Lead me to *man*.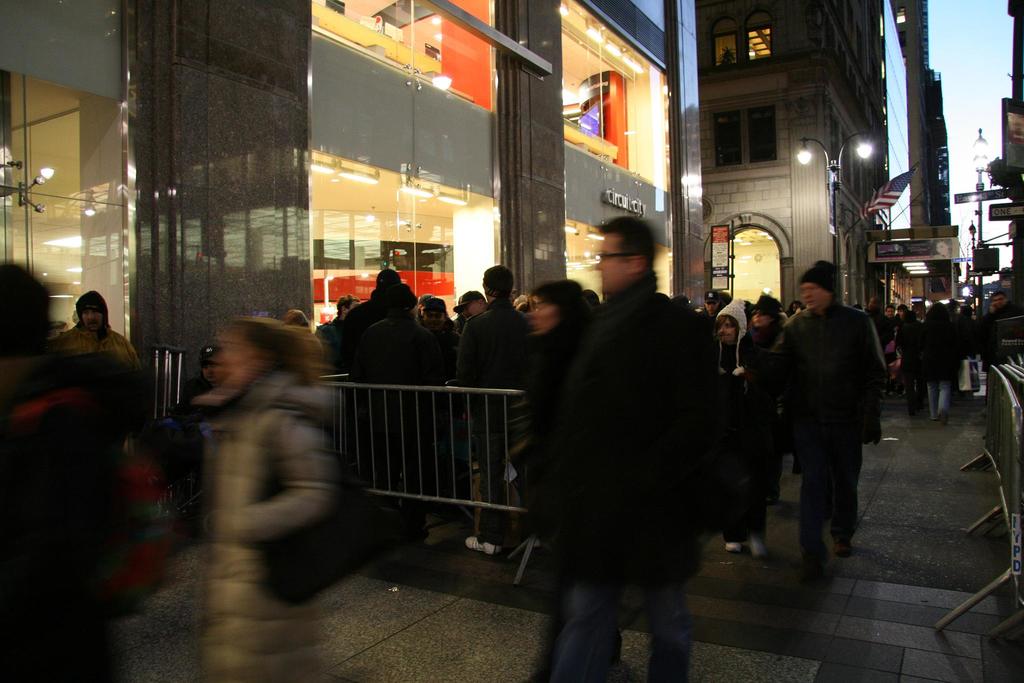
Lead to (761,259,894,580).
